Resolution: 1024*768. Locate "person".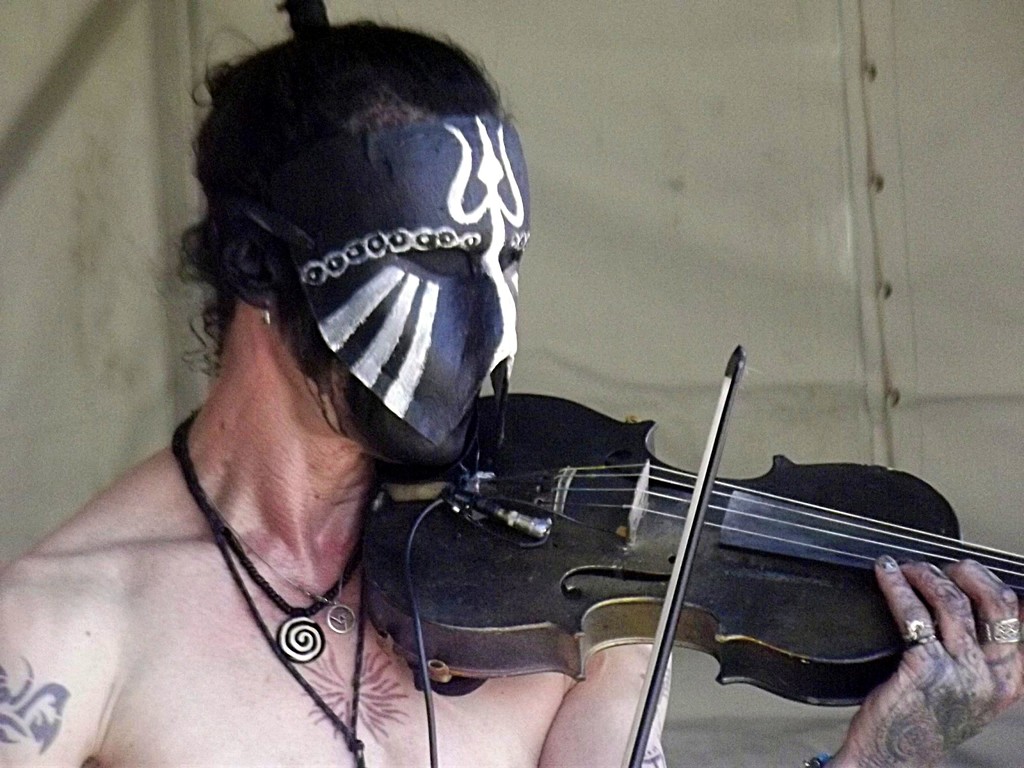
box=[0, 0, 1023, 767].
